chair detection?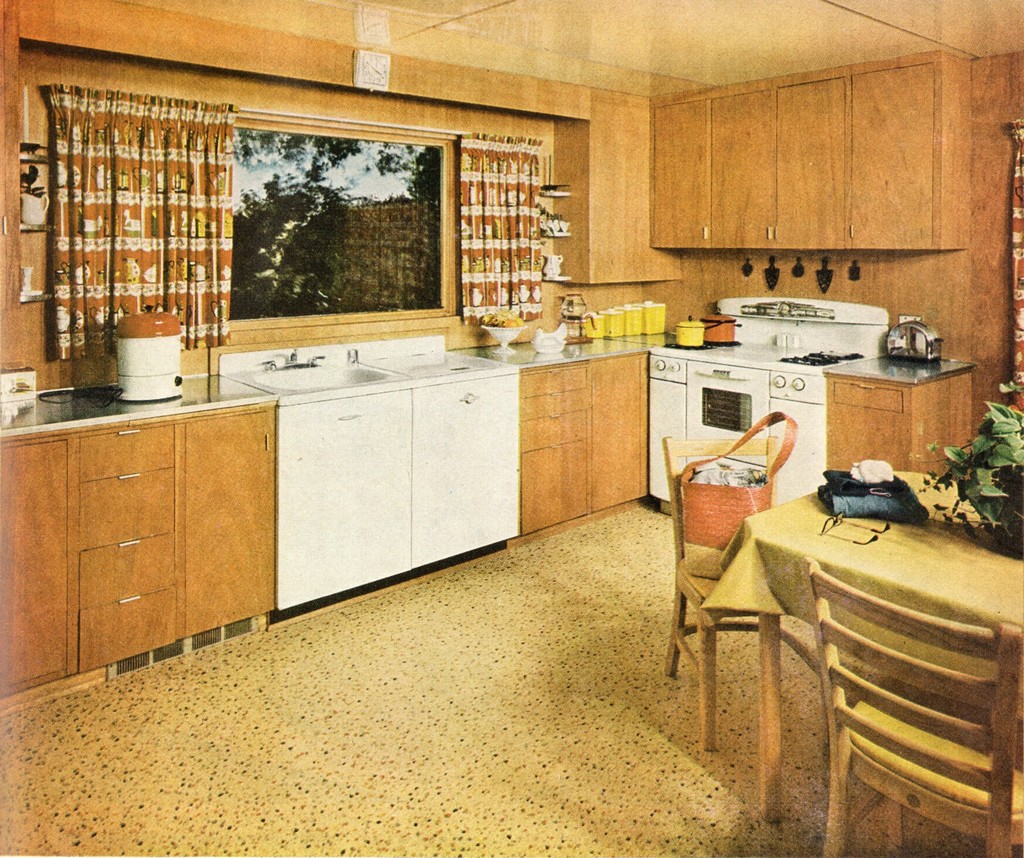
800 558 1023 857
